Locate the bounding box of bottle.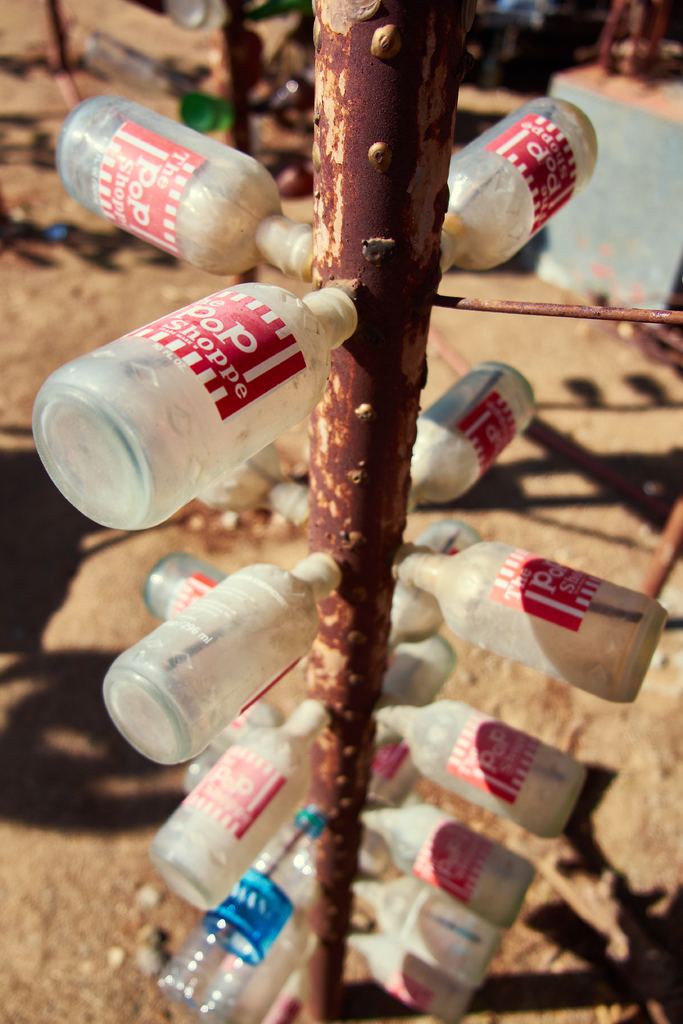
Bounding box: l=35, t=283, r=366, b=547.
